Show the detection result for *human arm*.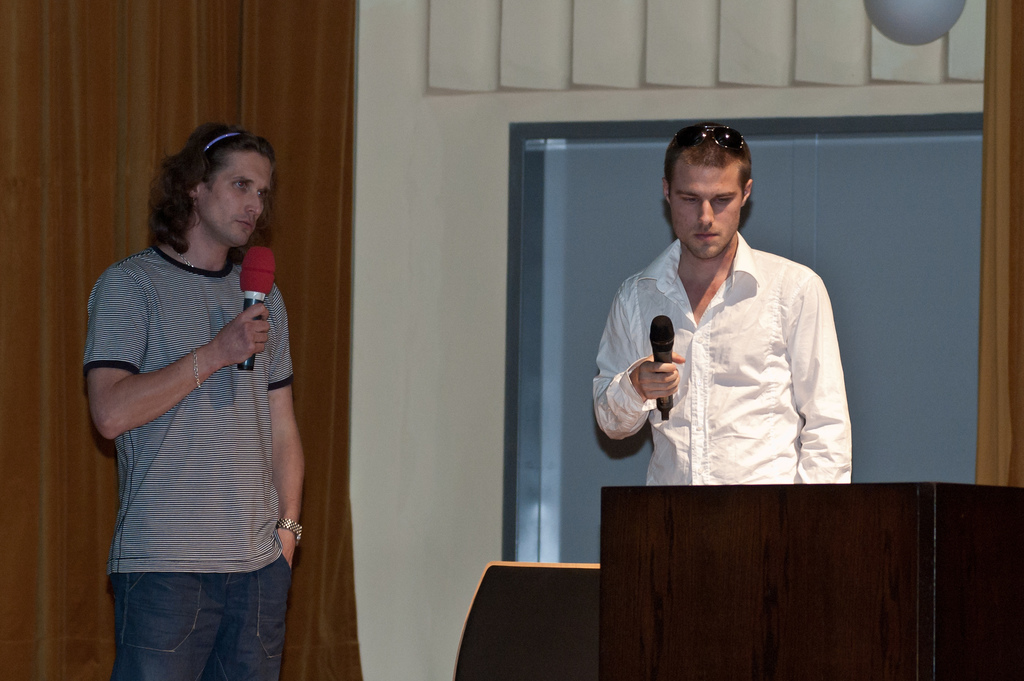
bbox=(590, 266, 686, 454).
